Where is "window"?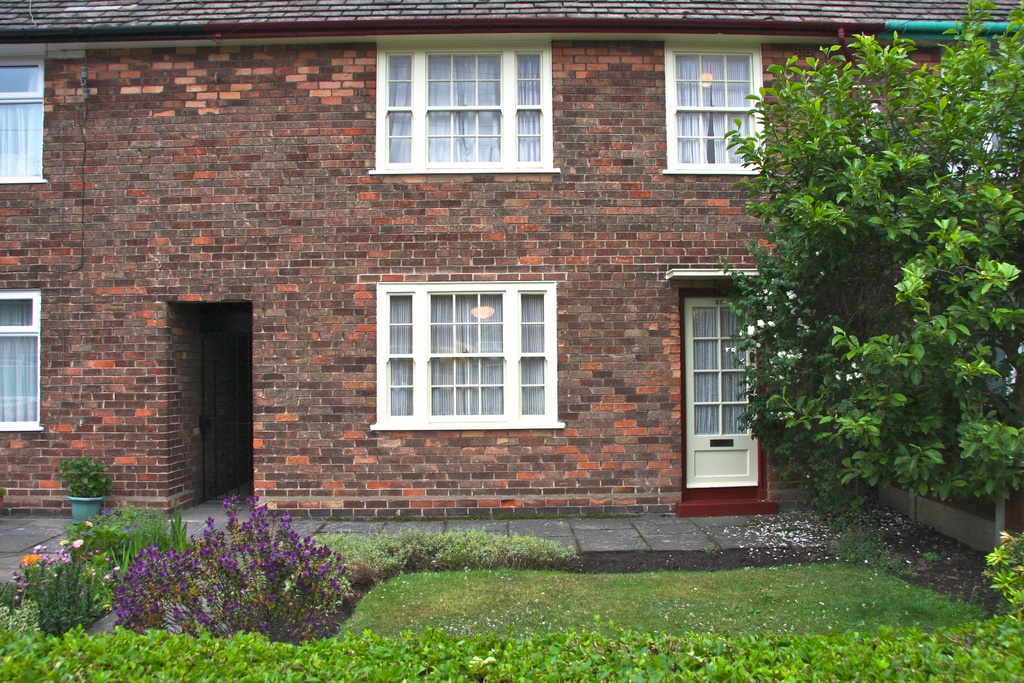
[372, 40, 551, 170].
